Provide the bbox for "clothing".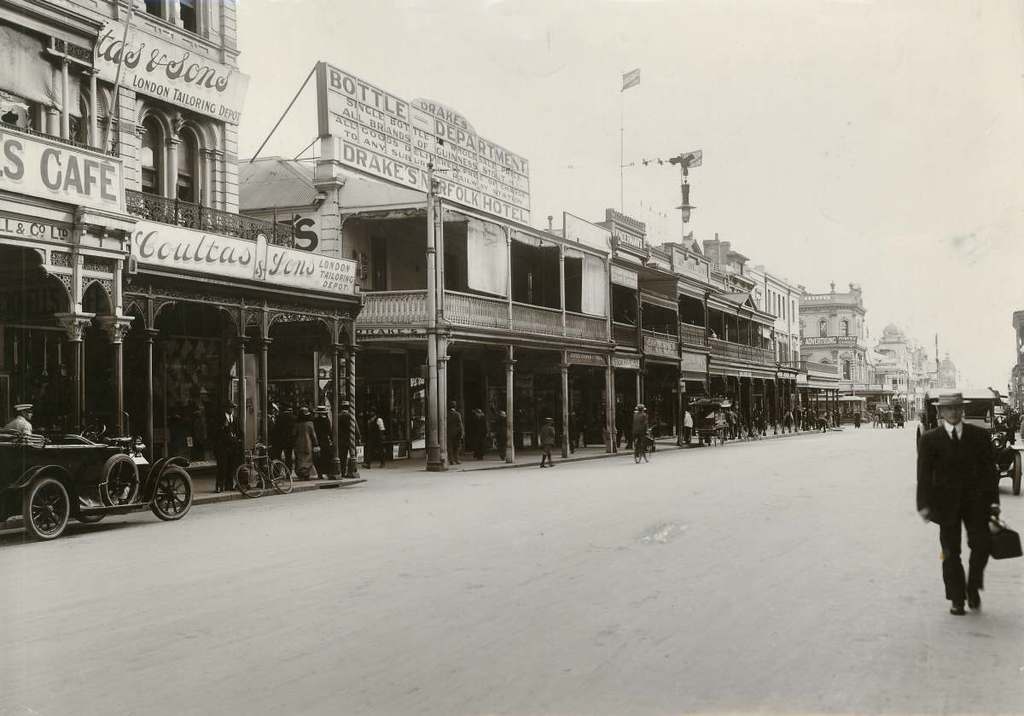
[left=465, top=408, right=492, bottom=451].
